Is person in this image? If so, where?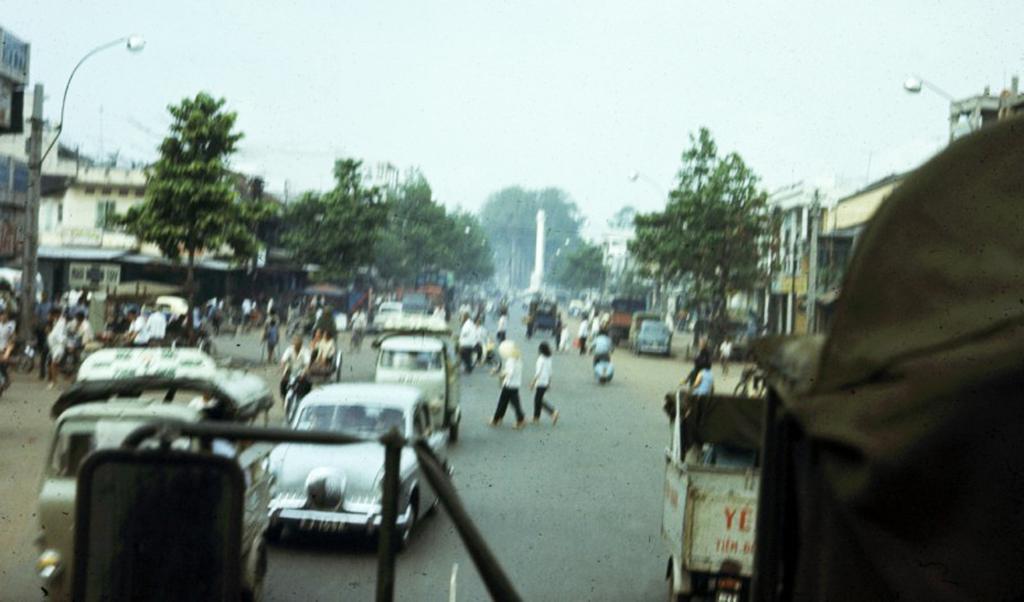
Yes, at x1=455, y1=309, x2=477, y2=377.
